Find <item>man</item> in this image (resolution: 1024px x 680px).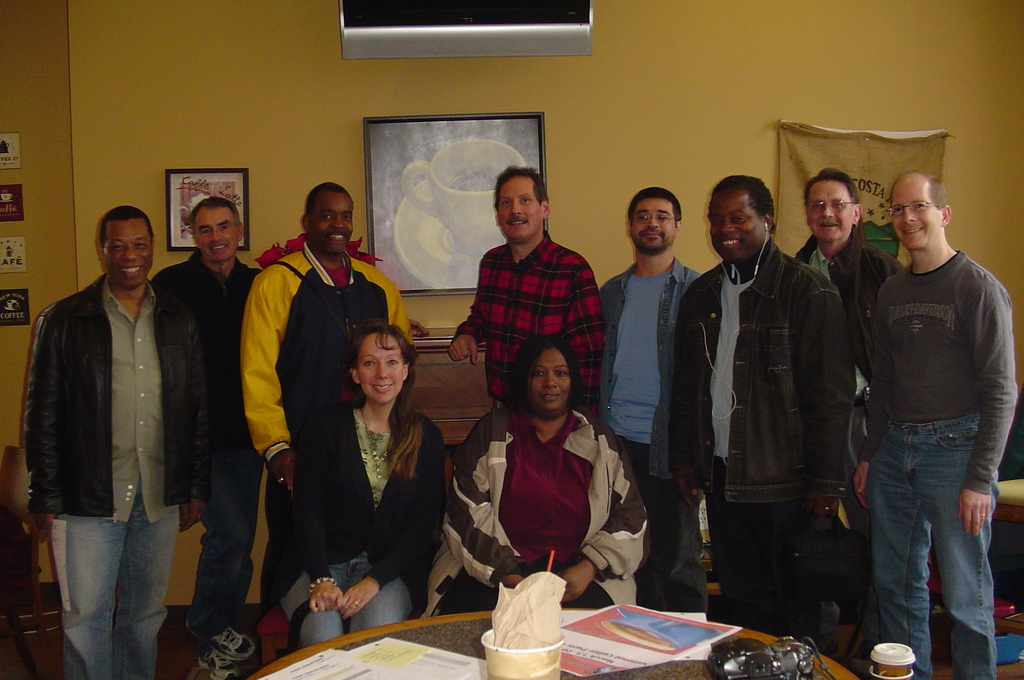
440/339/650/602.
